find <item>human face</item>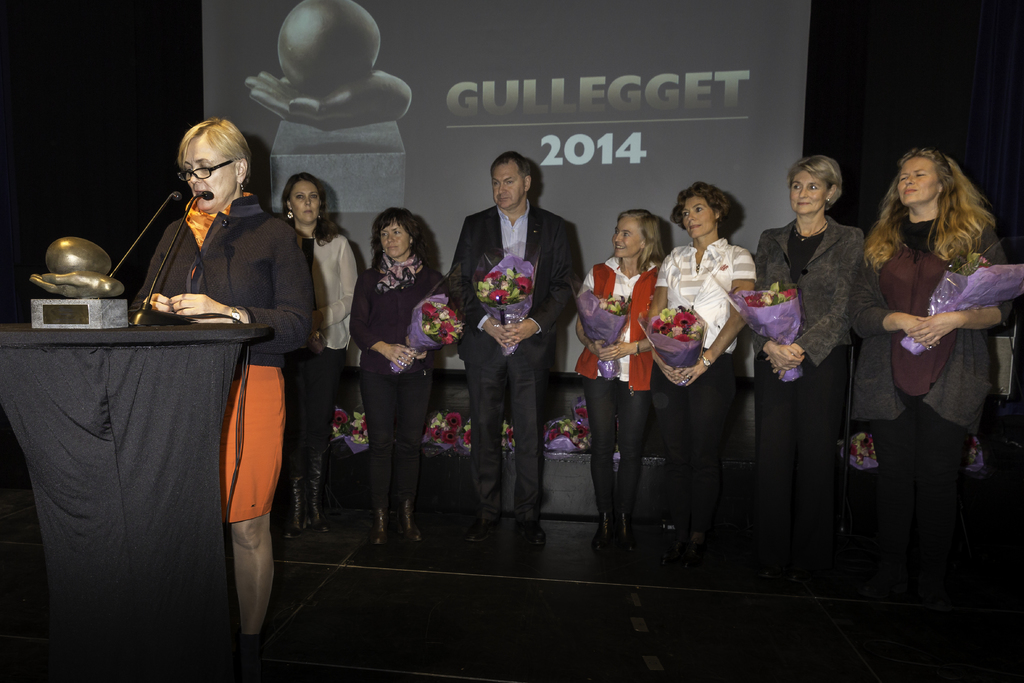
[493,165,524,208]
